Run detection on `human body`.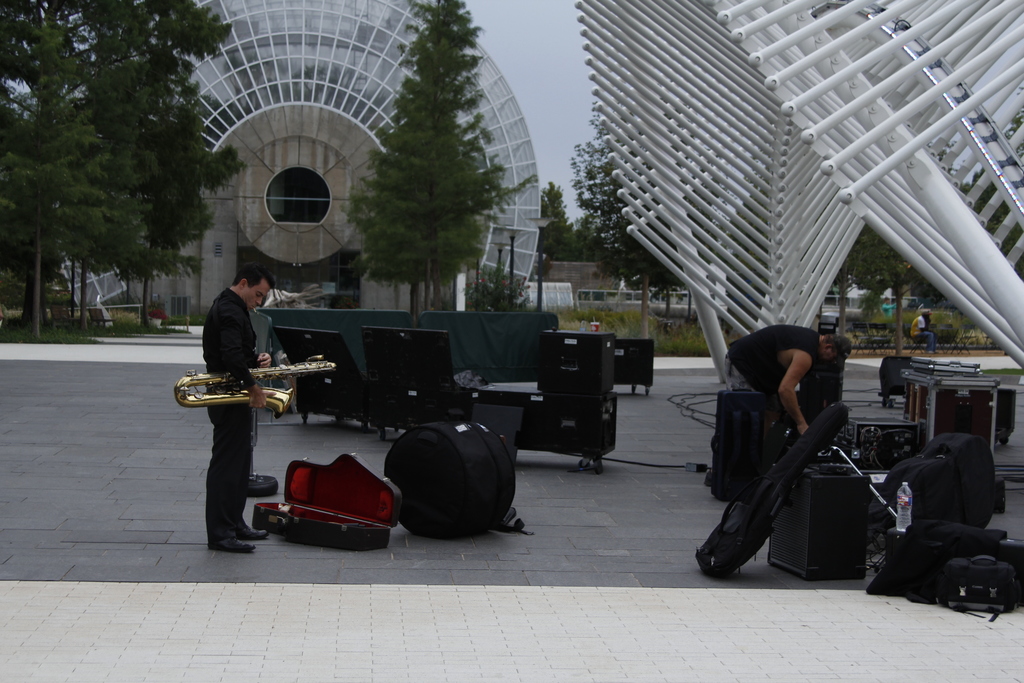
Result: BBox(189, 271, 295, 530).
